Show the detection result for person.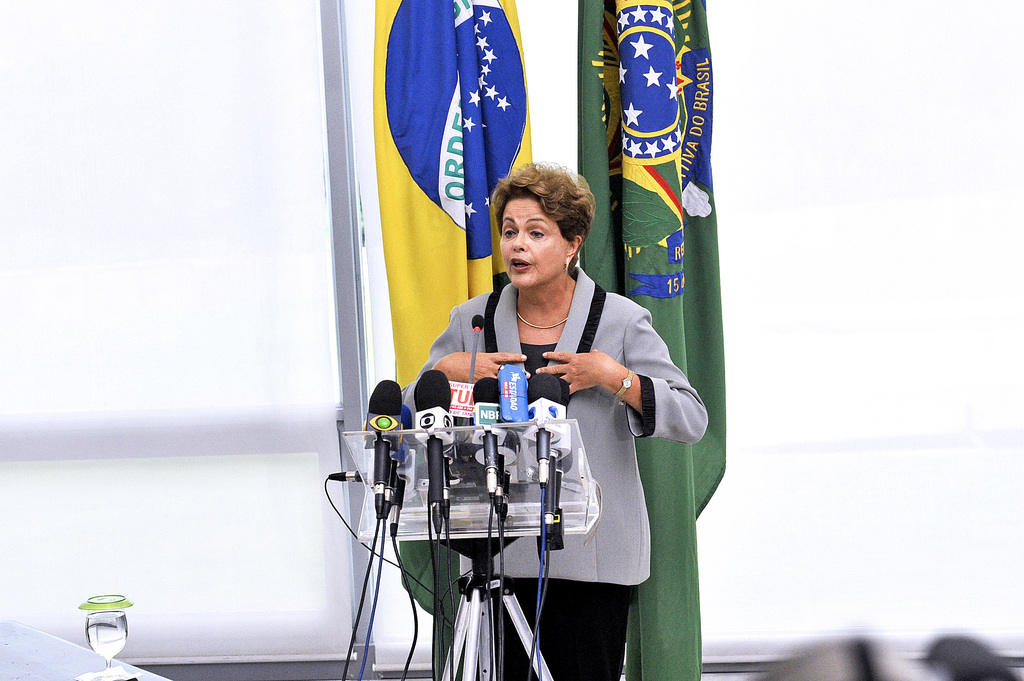
left=395, top=156, right=657, bottom=652.
